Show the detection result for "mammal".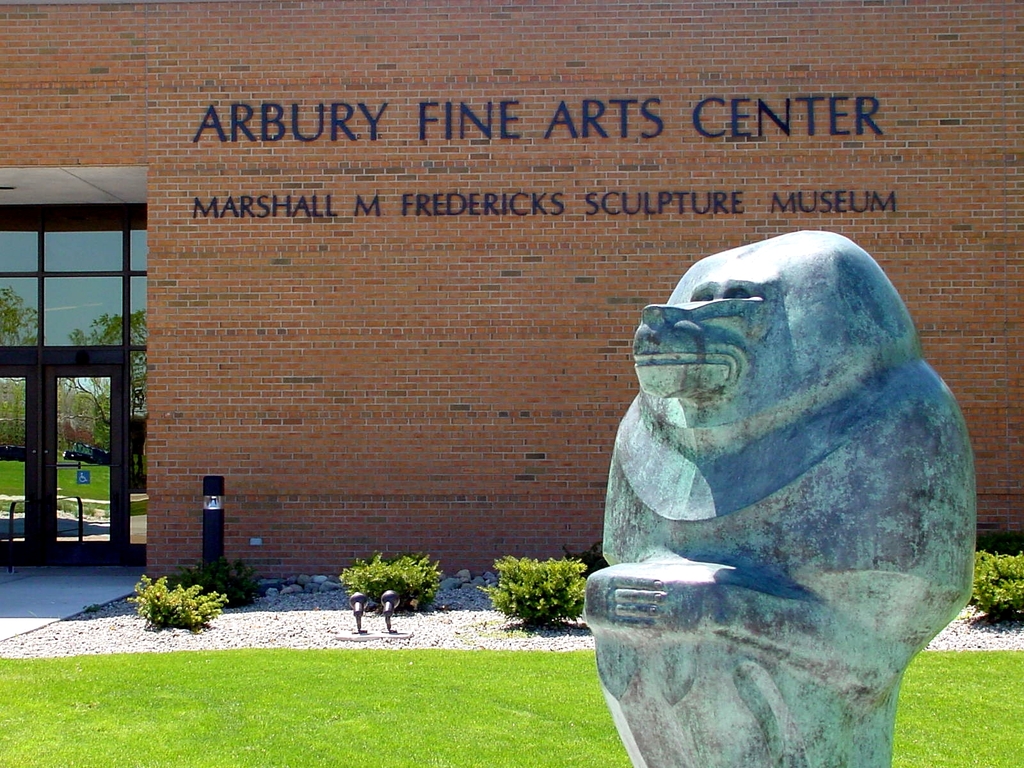
[left=569, top=191, right=976, bottom=767].
